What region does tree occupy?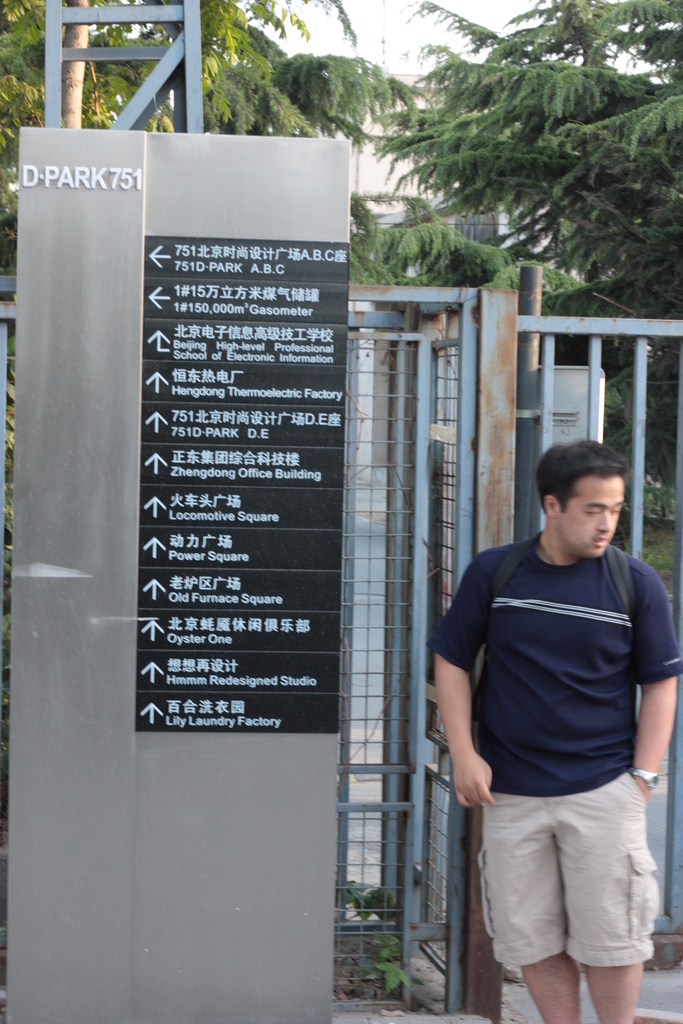
box(0, 0, 432, 288).
